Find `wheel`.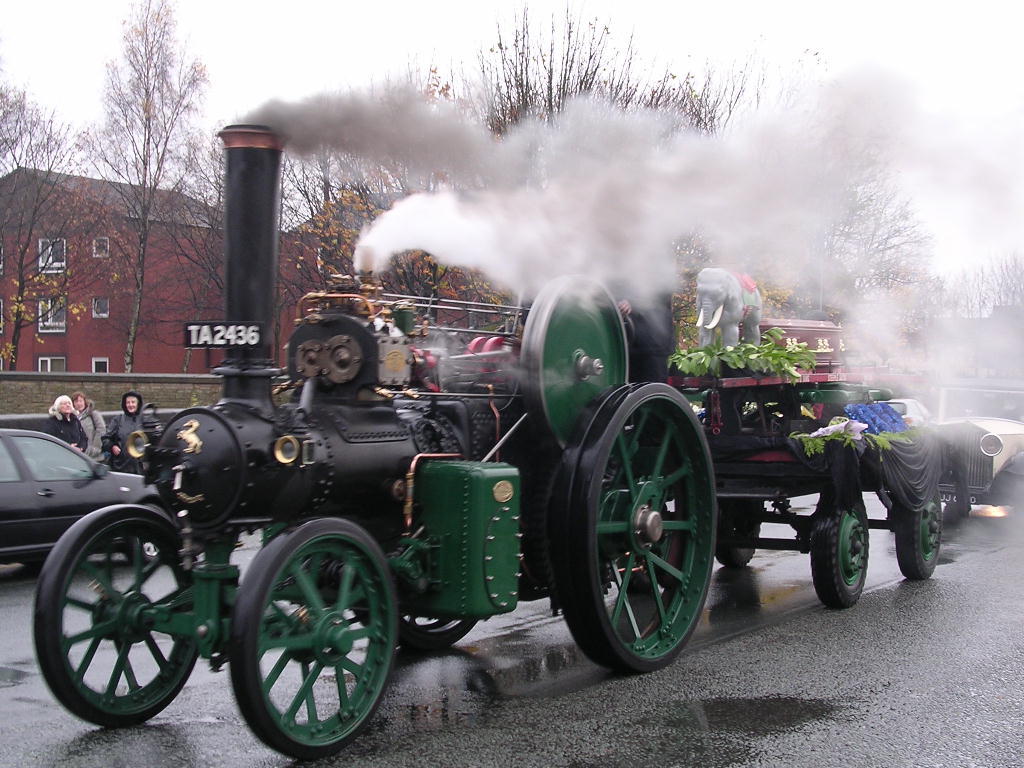
l=898, t=486, r=942, b=583.
